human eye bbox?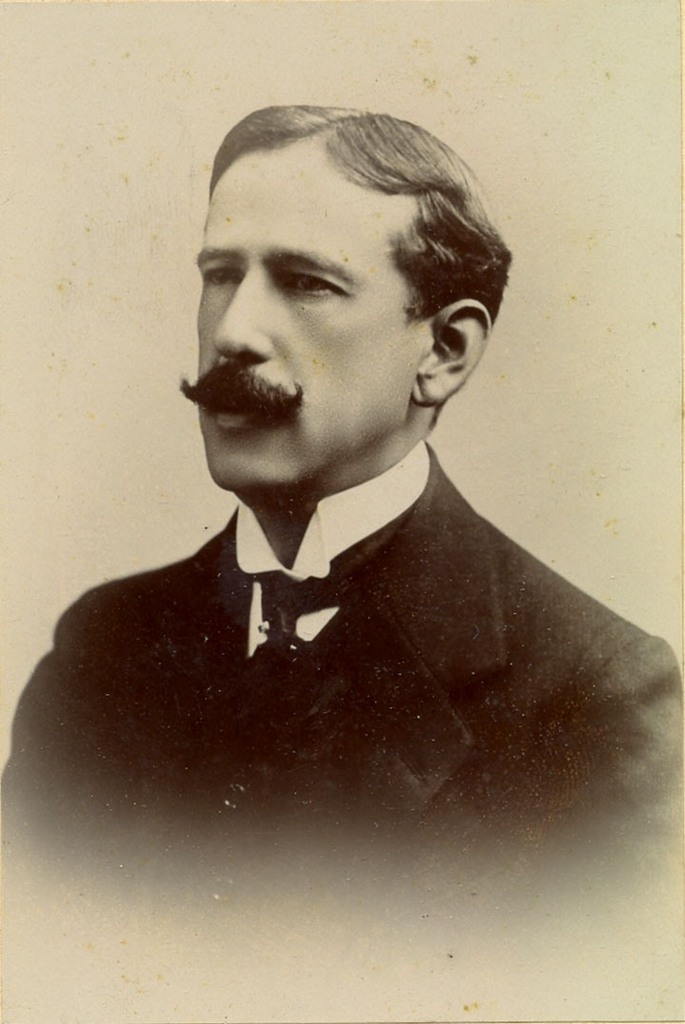
crop(202, 260, 243, 294)
